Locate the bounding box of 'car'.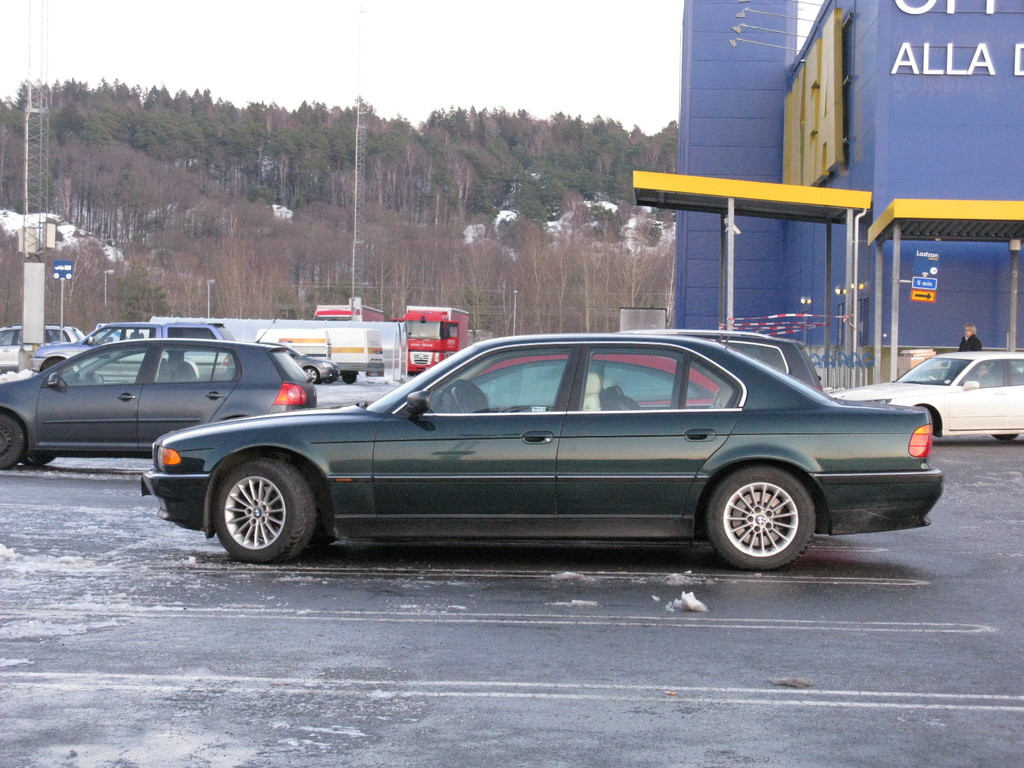
Bounding box: [255, 342, 342, 381].
